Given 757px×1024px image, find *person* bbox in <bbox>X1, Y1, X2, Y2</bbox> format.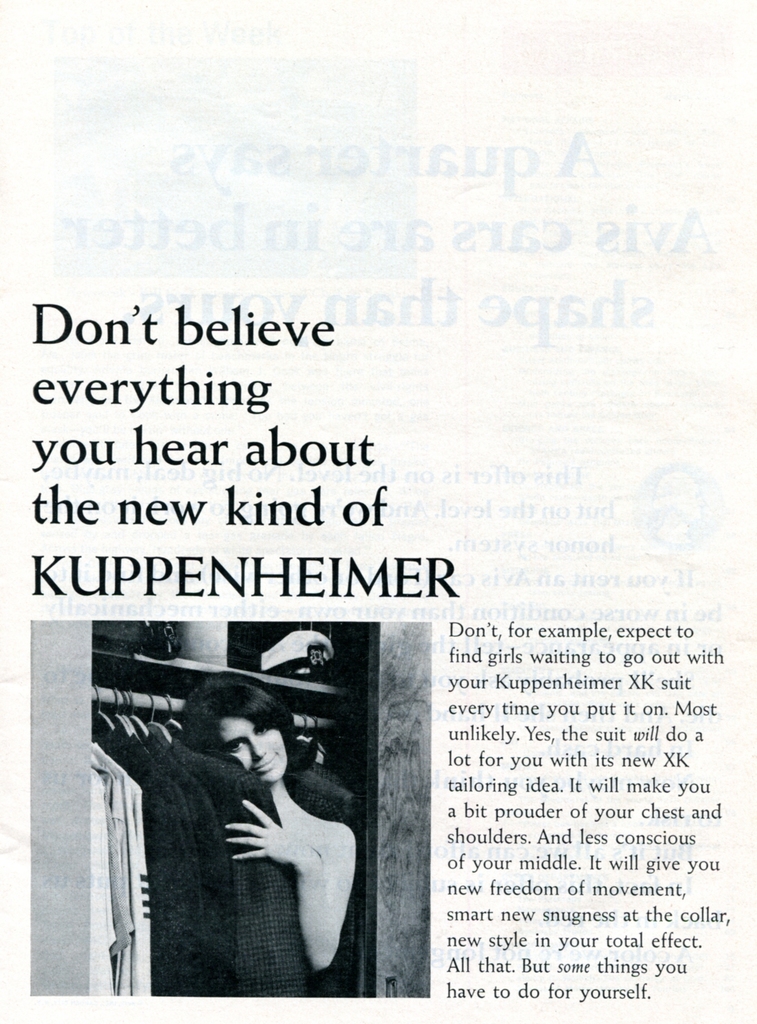
<bbox>169, 676, 358, 981</bbox>.
